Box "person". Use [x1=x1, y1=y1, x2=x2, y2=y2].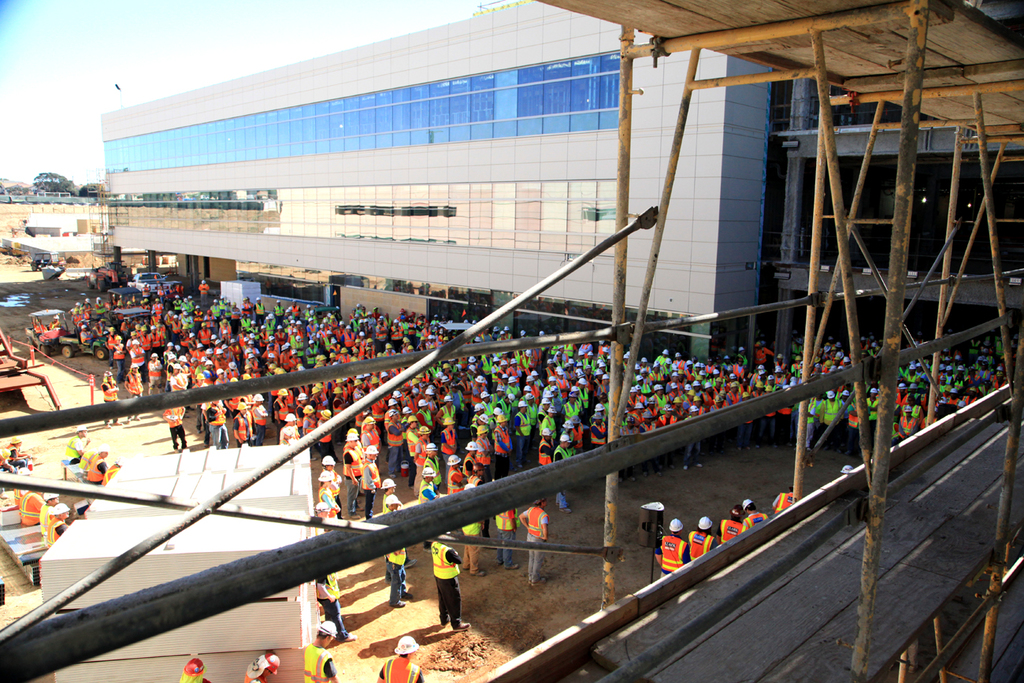
[x1=112, y1=336, x2=132, y2=369].
